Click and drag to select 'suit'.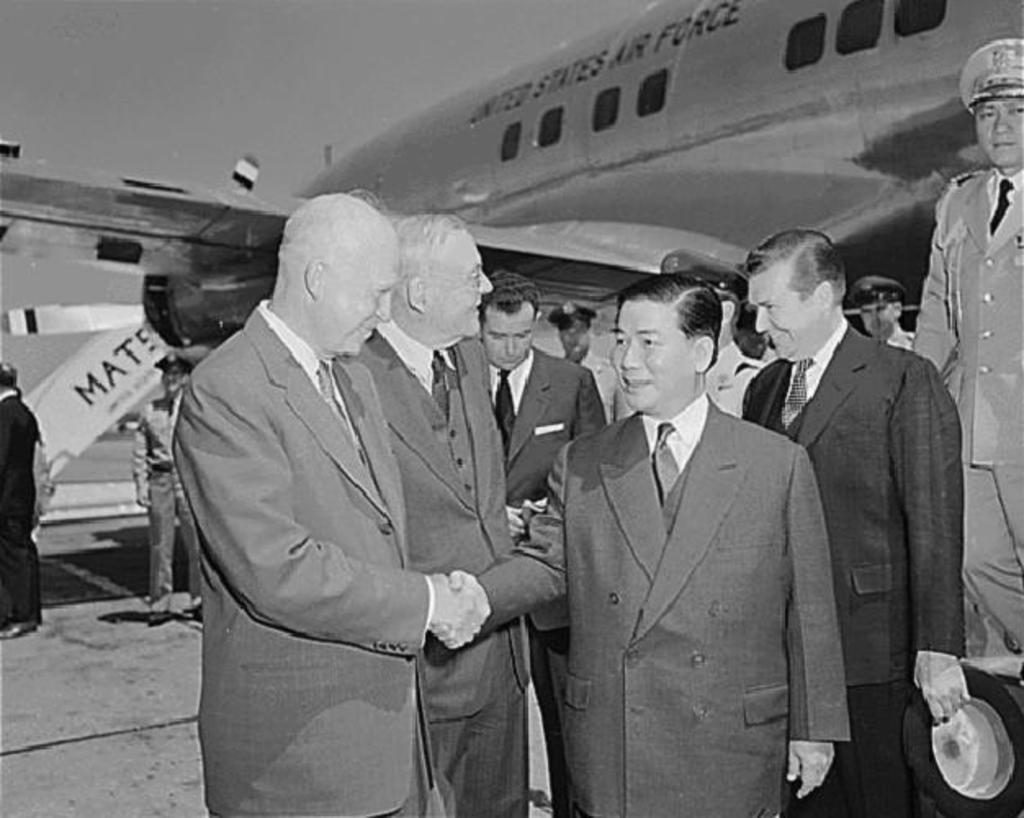
Selection: region(0, 394, 38, 622).
